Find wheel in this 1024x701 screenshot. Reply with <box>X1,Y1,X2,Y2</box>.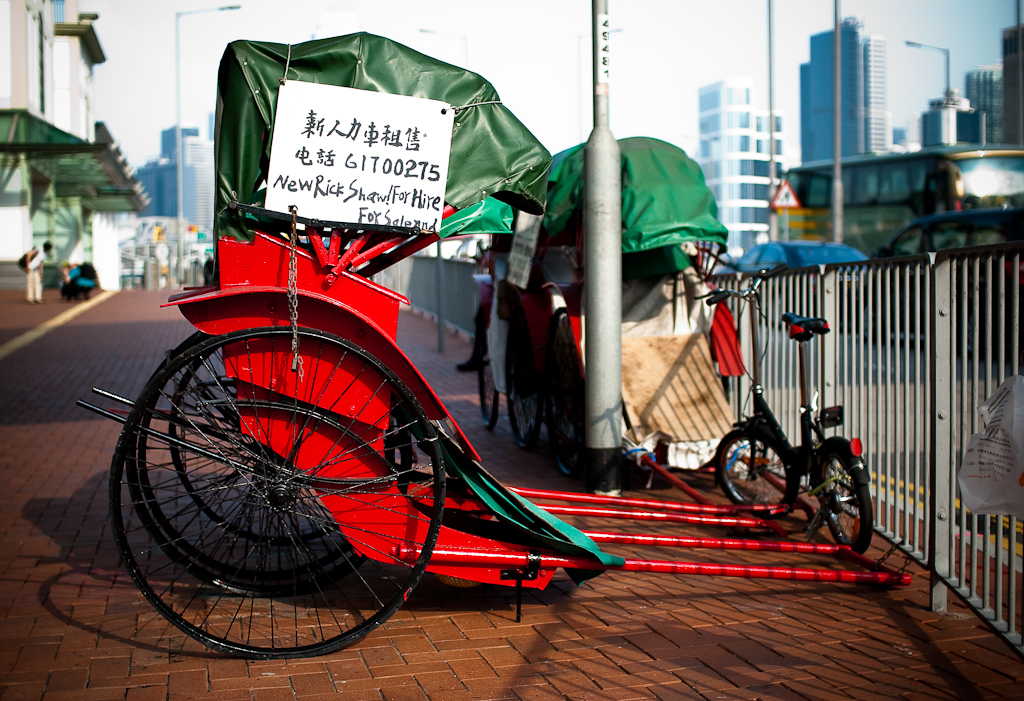
<box>715,433,798,519</box>.
